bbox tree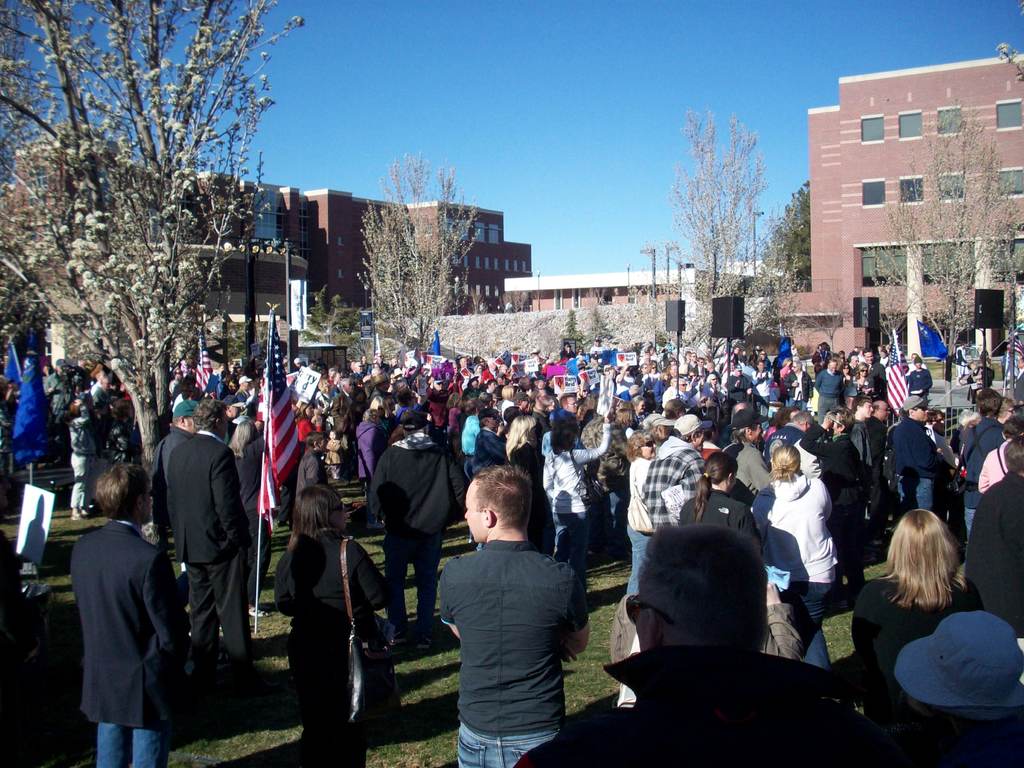
[x1=351, y1=148, x2=485, y2=355]
